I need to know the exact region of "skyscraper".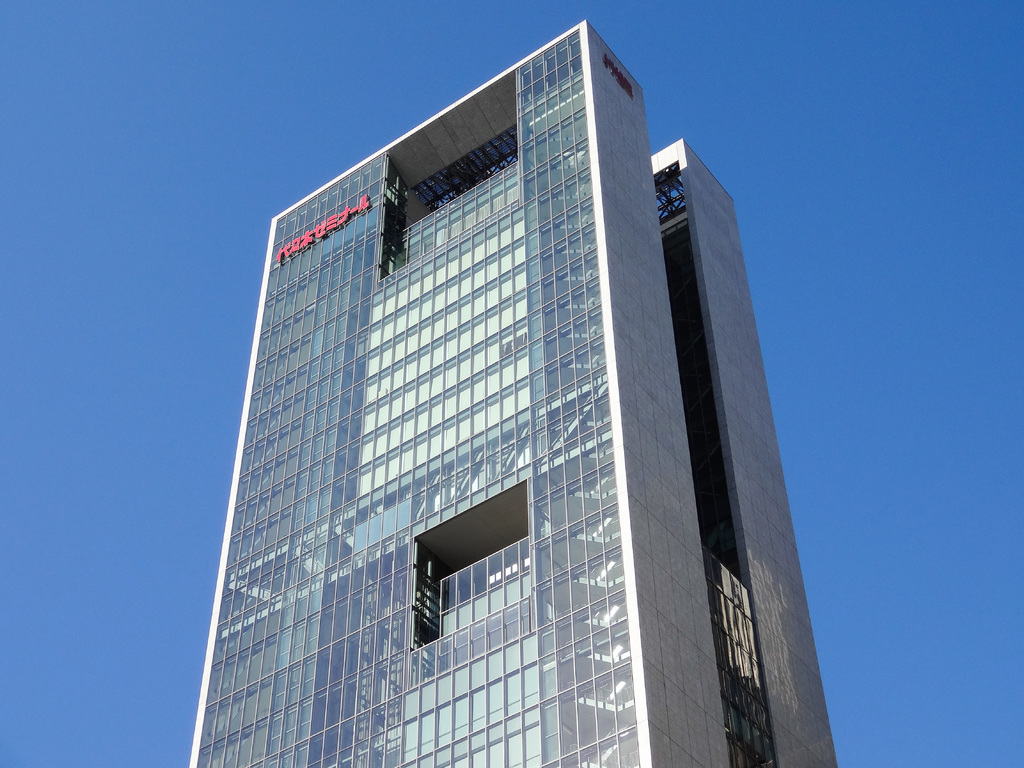
Region: <bbox>178, 26, 862, 767</bbox>.
